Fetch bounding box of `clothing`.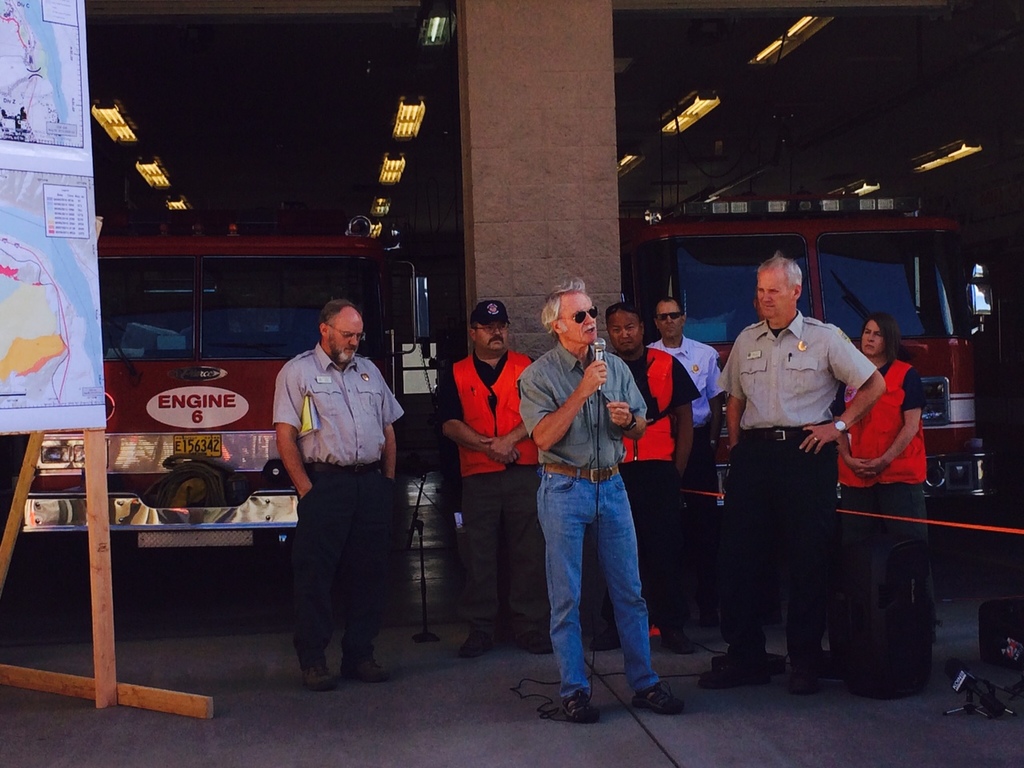
Bbox: (715, 284, 874, 673).
